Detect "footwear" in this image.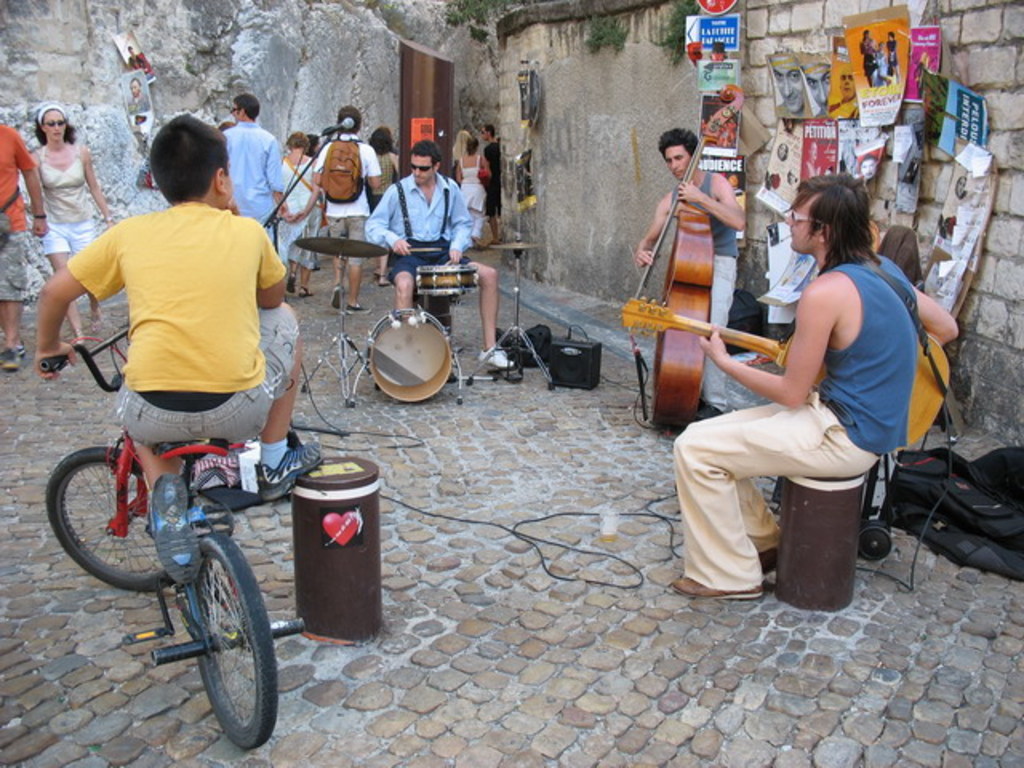
Detection: 86/306/101/334.
